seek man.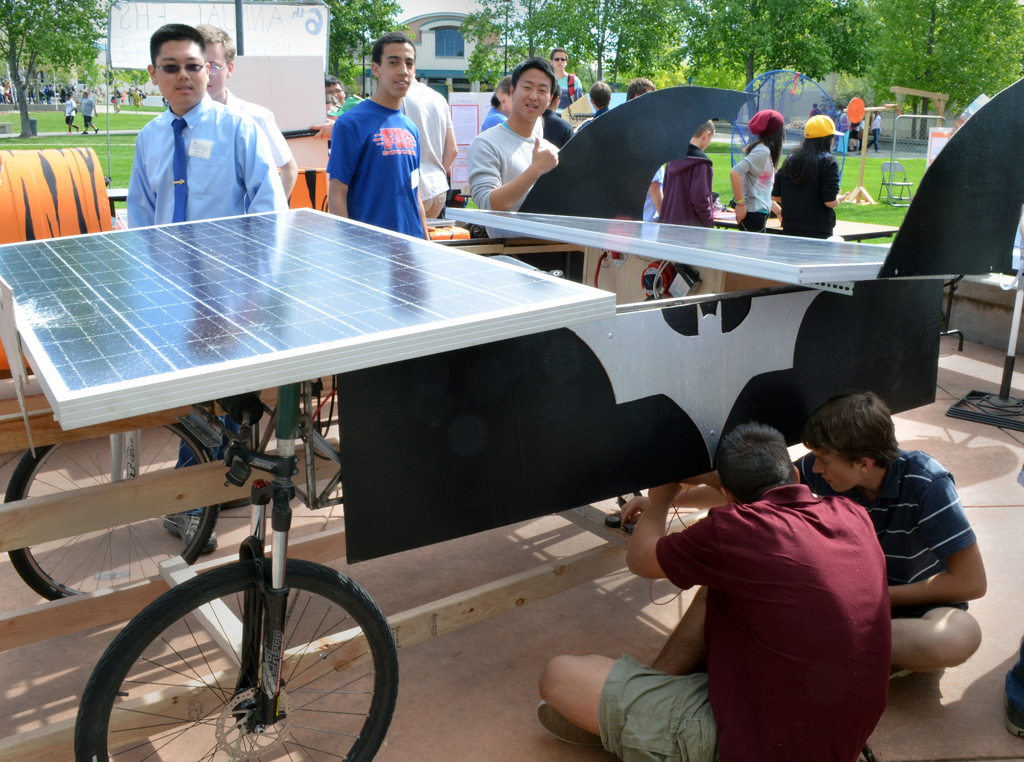
<box>326,31,433,246</box>.
